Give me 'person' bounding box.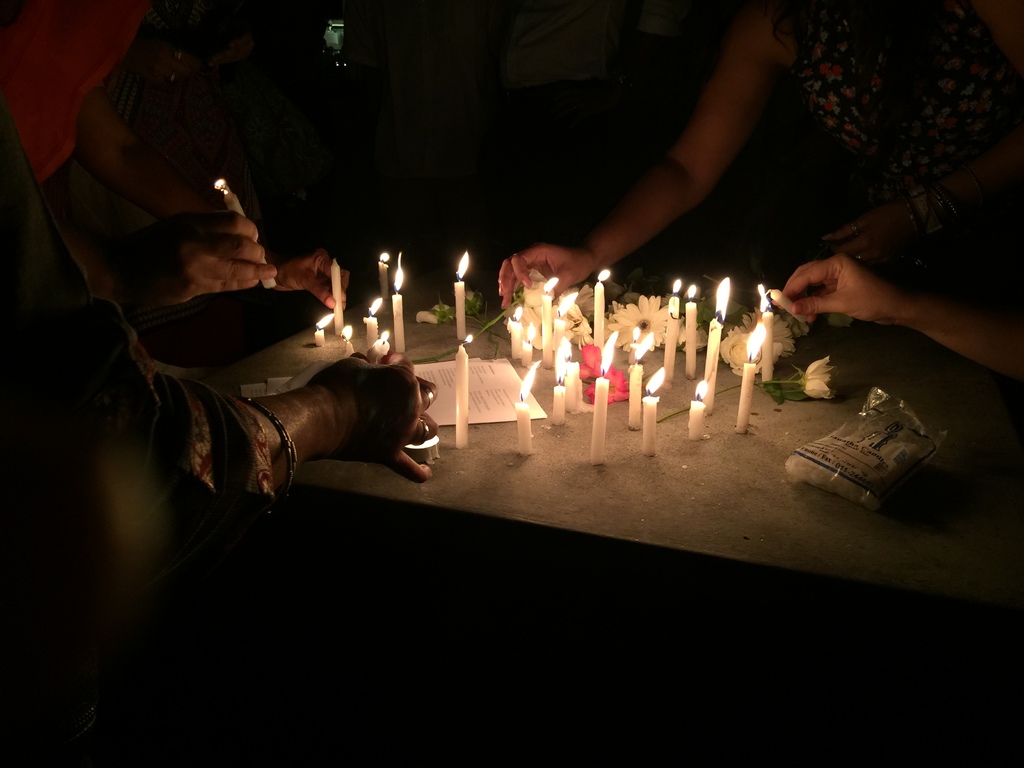
[left=771, top=252, right=1023, bottom=387].
